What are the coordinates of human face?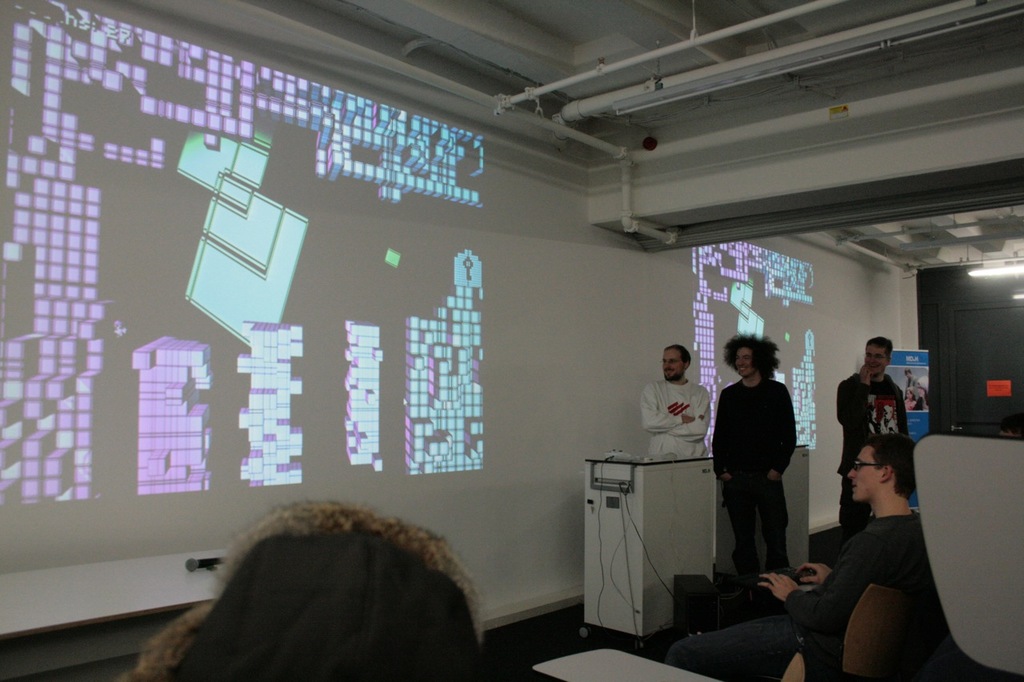
box=[664, 349, 689, 374].
